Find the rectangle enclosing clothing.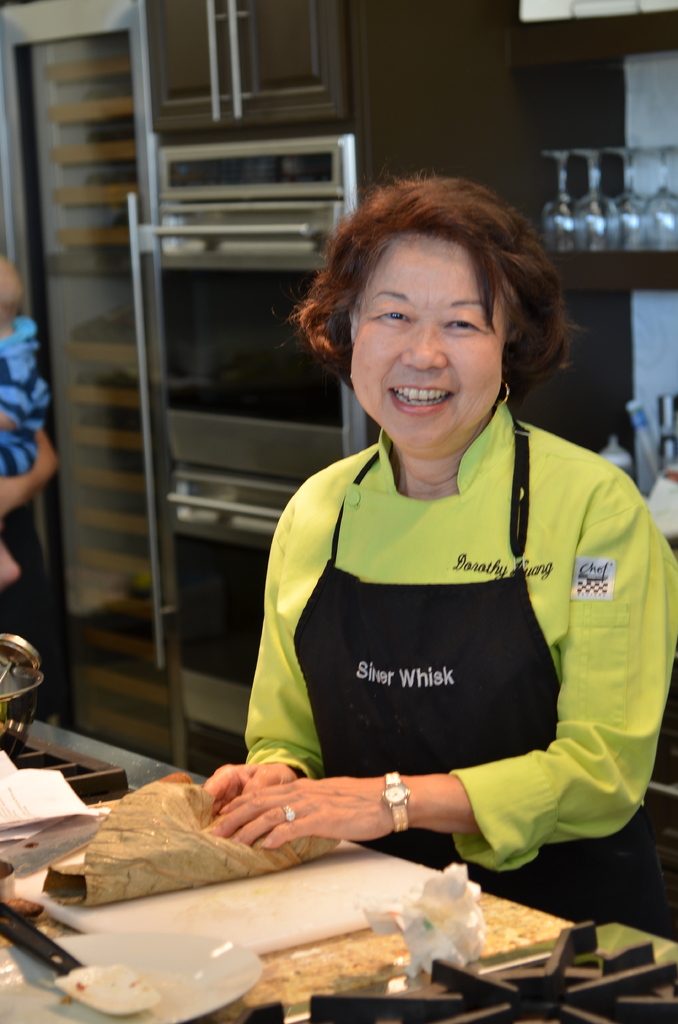
{"left": 214, "top": 397, "right": 653, "bottom": 865}.
